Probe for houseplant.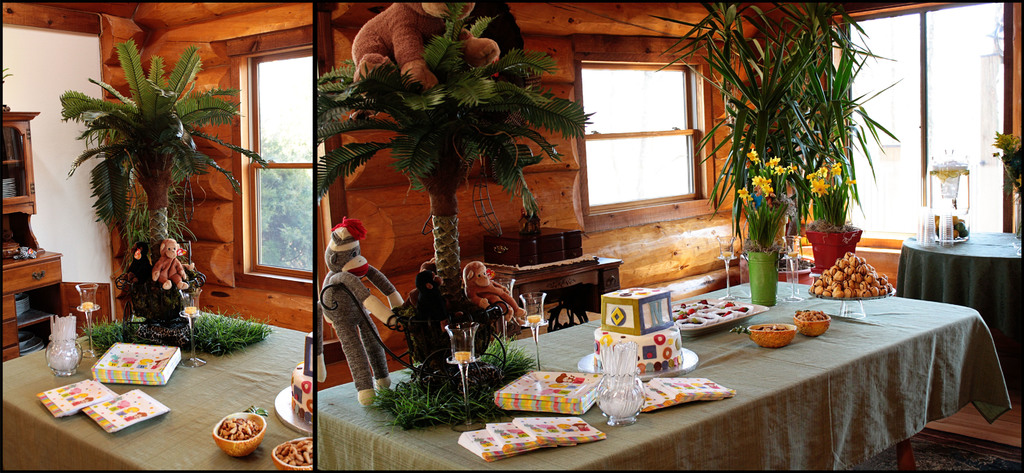
Probe result: (61, 33, 271, 321).
